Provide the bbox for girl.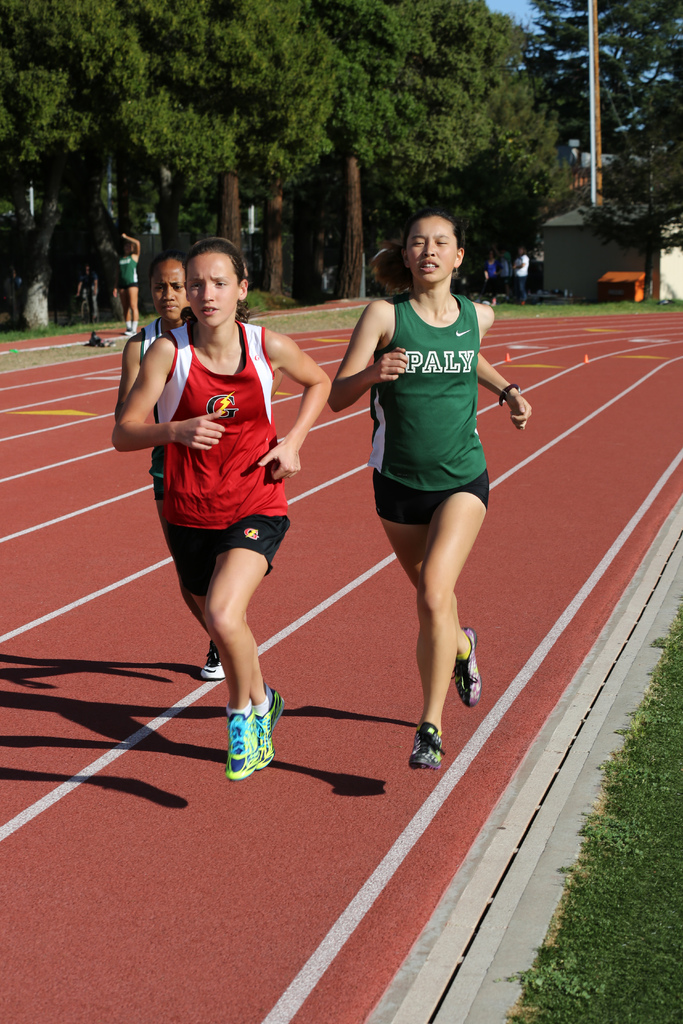
x1=113, y1=237, x2=332, y2=778.
